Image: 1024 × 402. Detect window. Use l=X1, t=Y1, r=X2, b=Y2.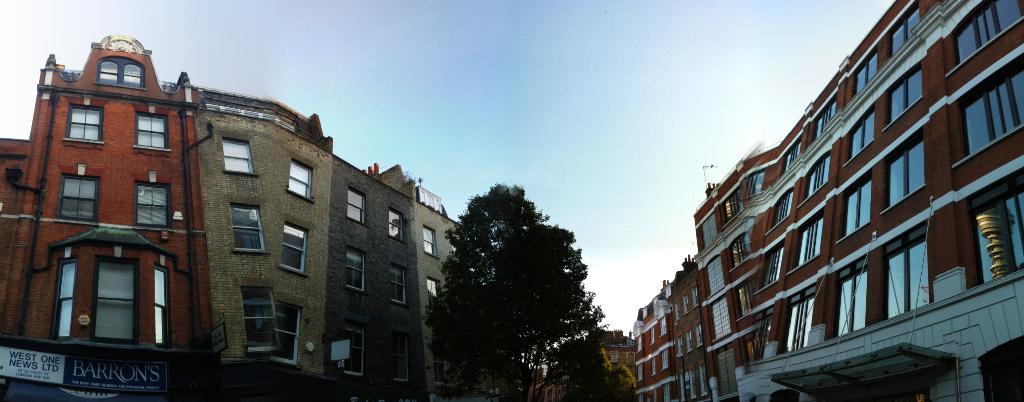
l=63, t=170, r=99, b=216.
